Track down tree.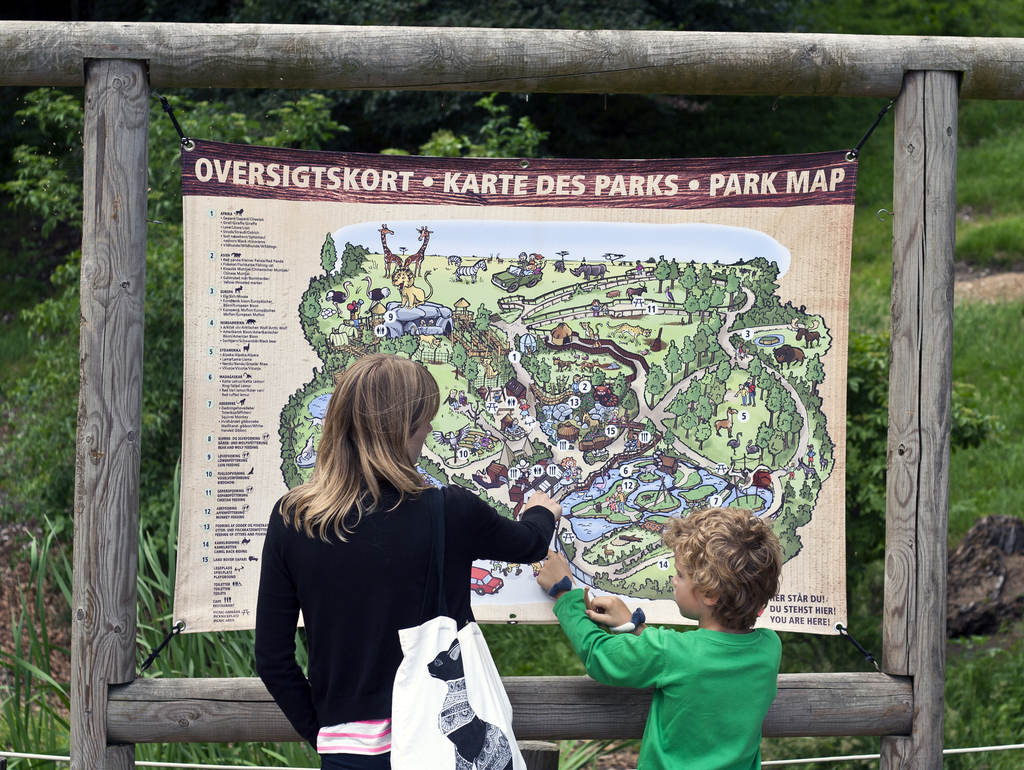
Tracked to 461 360 479 390.
